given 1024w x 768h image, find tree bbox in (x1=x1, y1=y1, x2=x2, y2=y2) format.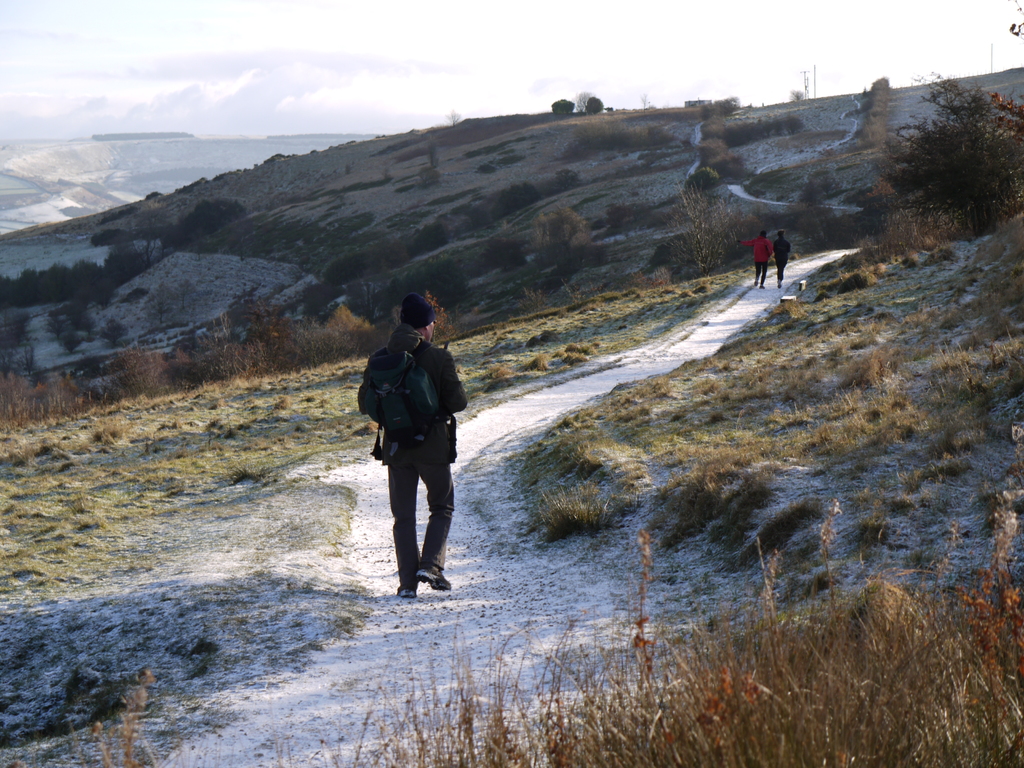
(x1=575, y1=94, x2=589, y2=111).
